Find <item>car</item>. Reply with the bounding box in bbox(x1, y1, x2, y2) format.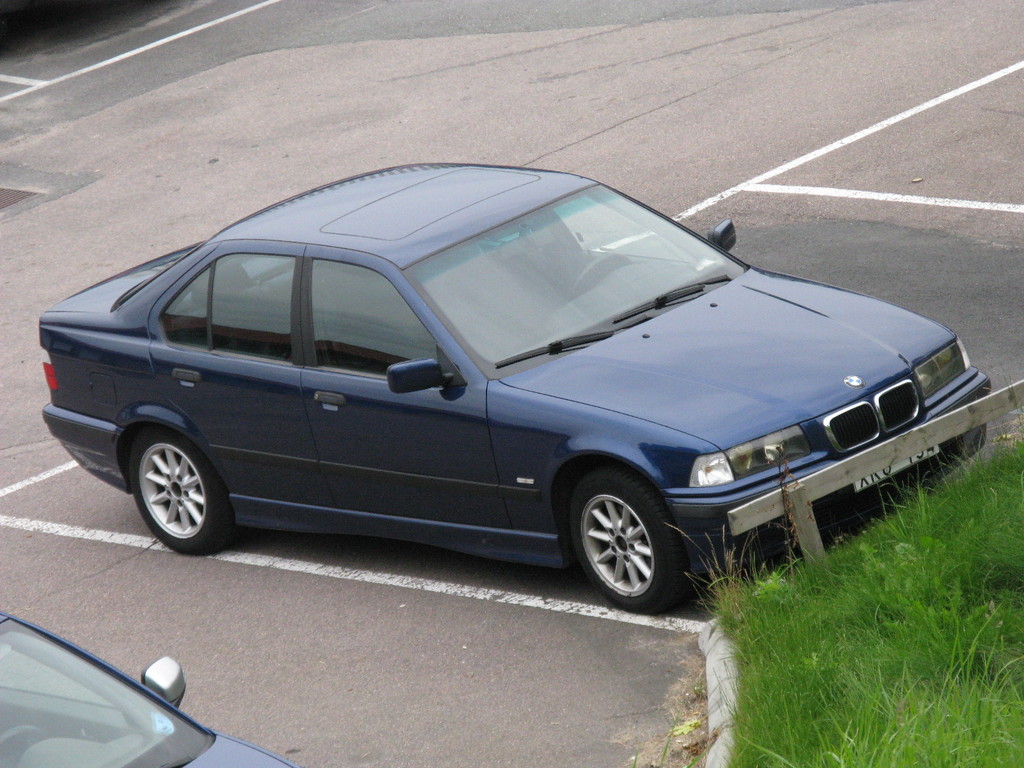
bbox(36, 193, 1009, 628).
